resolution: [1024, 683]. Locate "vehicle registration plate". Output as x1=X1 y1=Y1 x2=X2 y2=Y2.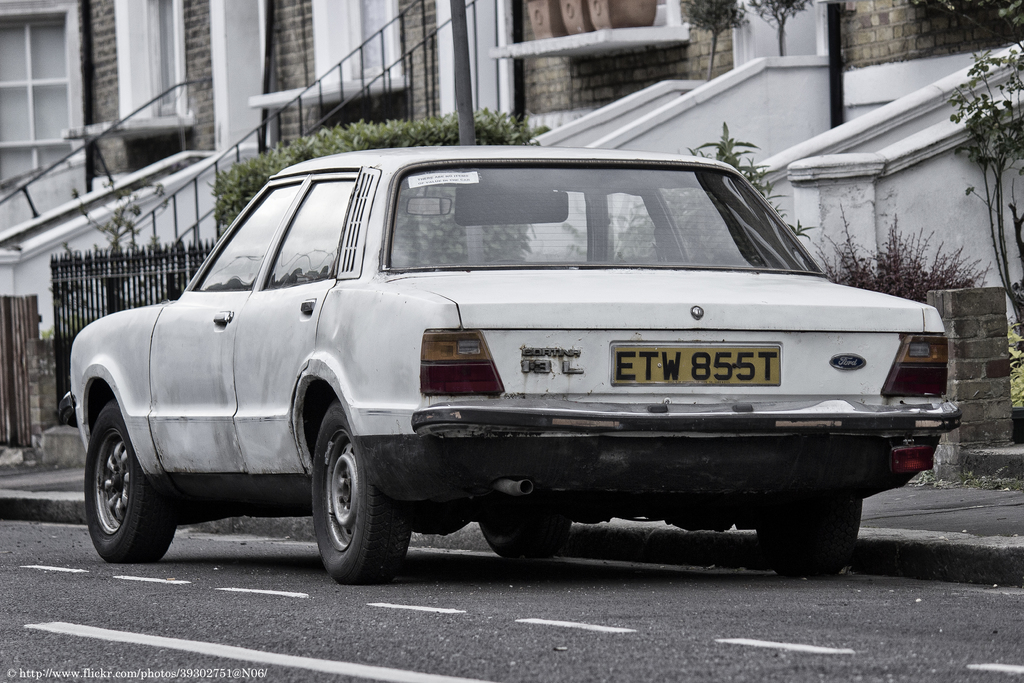
x1=609 y1=344 x2=781 y2=386.
